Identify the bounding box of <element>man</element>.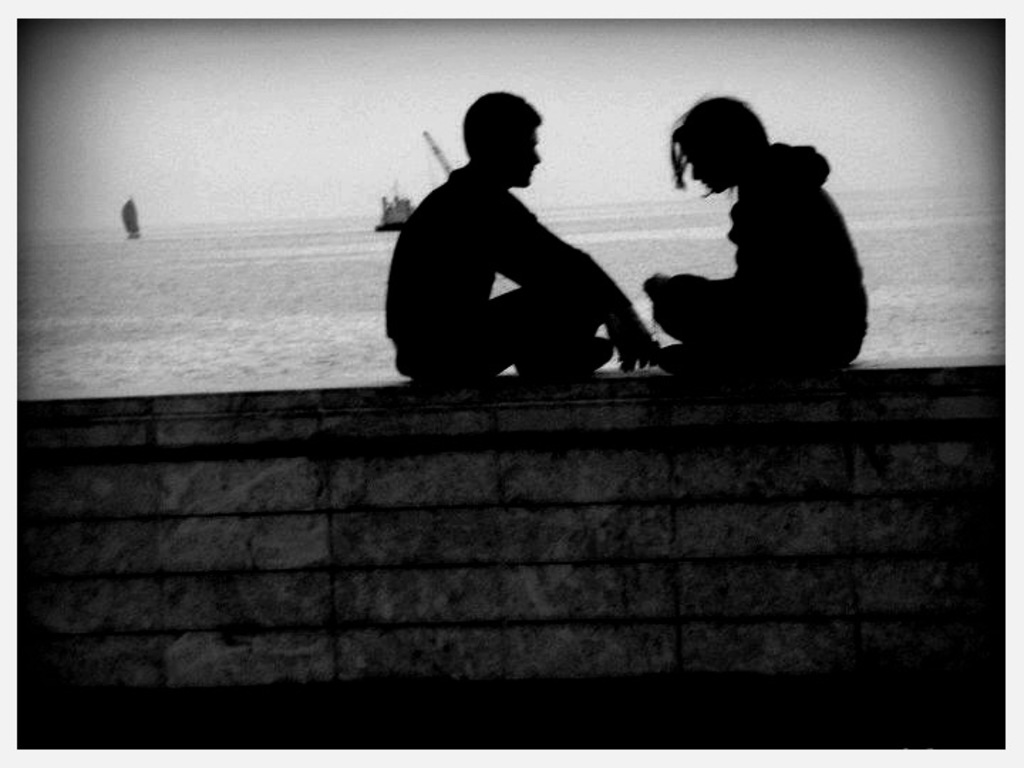
[left=374, top=85, right=656, bottom=375].
